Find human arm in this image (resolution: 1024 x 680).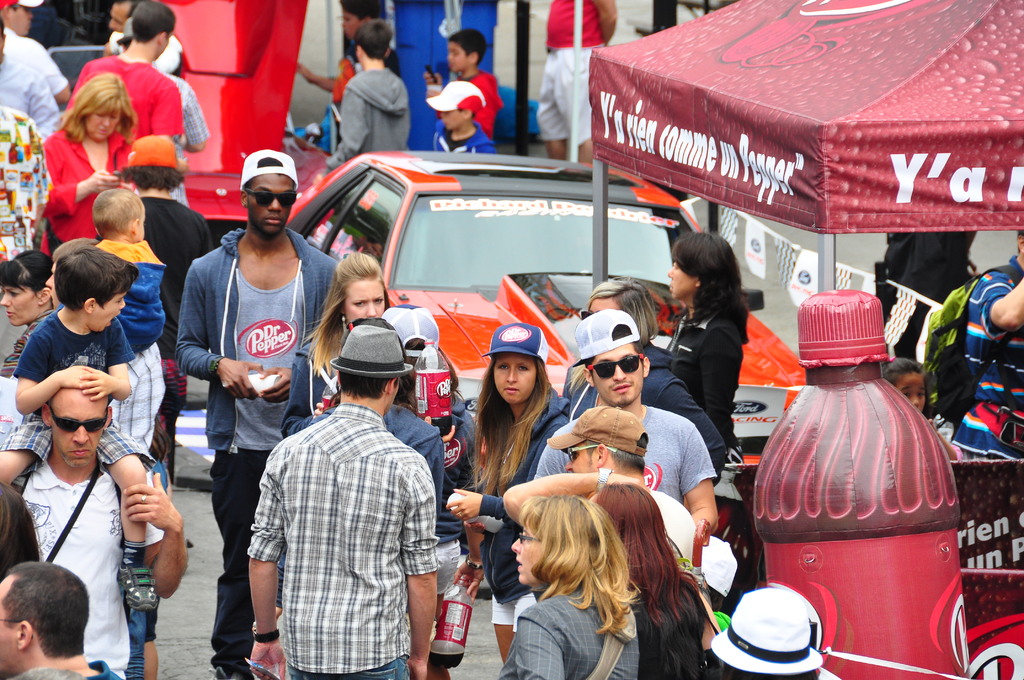
x1=40 y1=122 x2=112 y2=220.
